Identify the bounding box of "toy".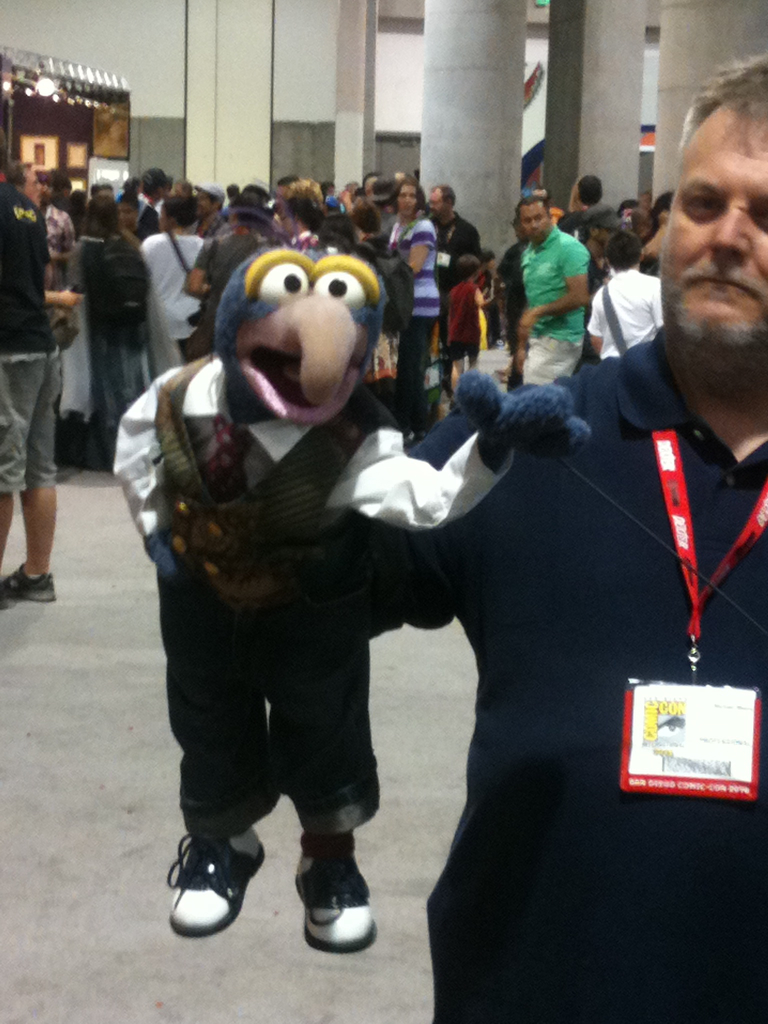
[x1=90, y1=232, x2=409, y2=946].
